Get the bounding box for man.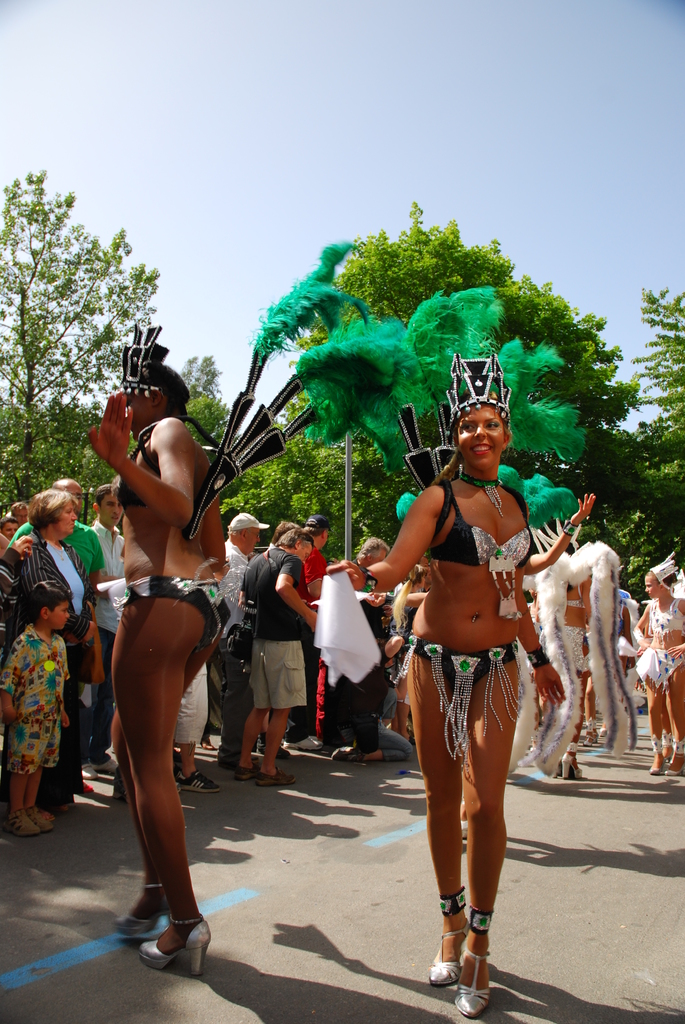
(left=221, top=511, right=271, bottom=768).
